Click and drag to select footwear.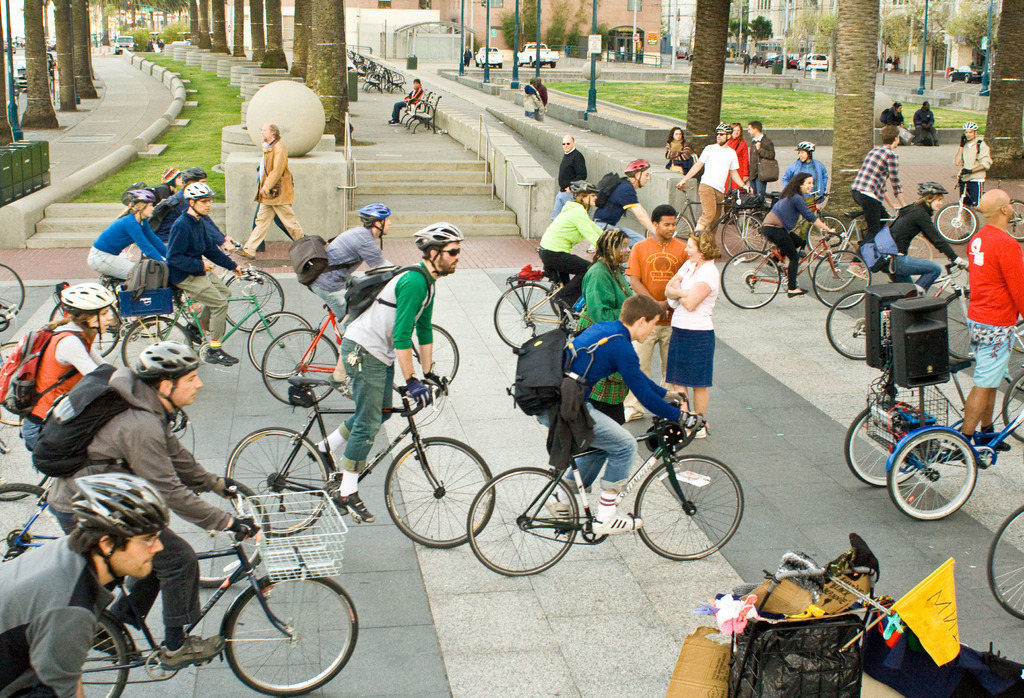
Selection: Rect(307, 442, 337, 473).
